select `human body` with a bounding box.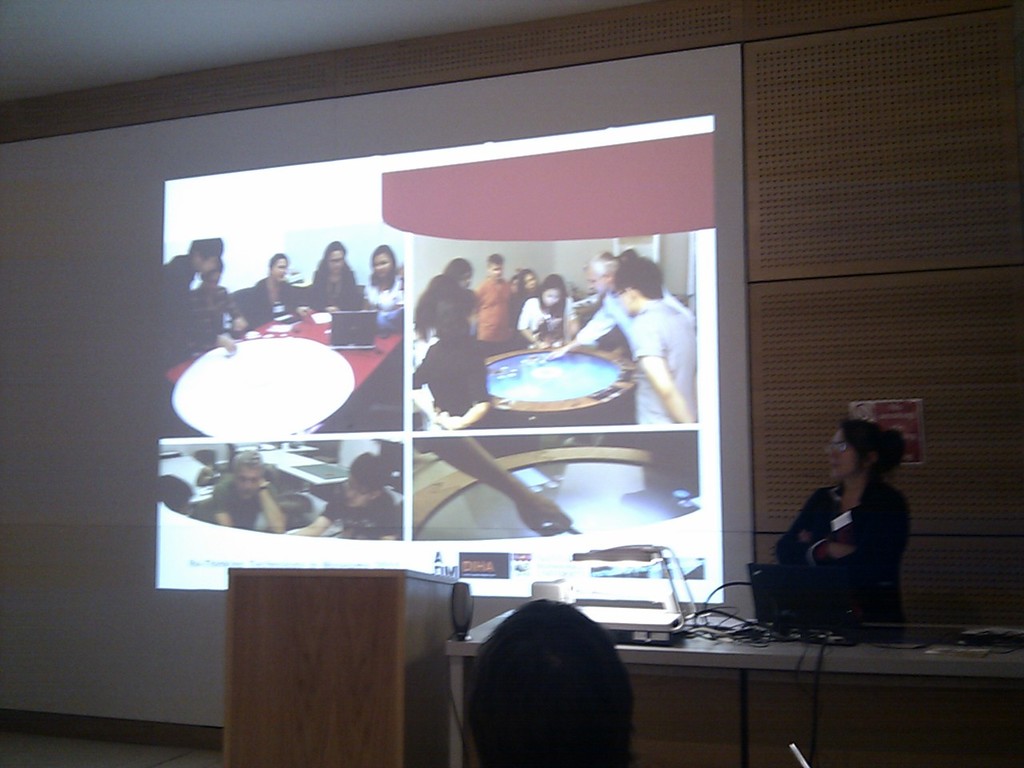
rect(300, 242, 364, 318).
